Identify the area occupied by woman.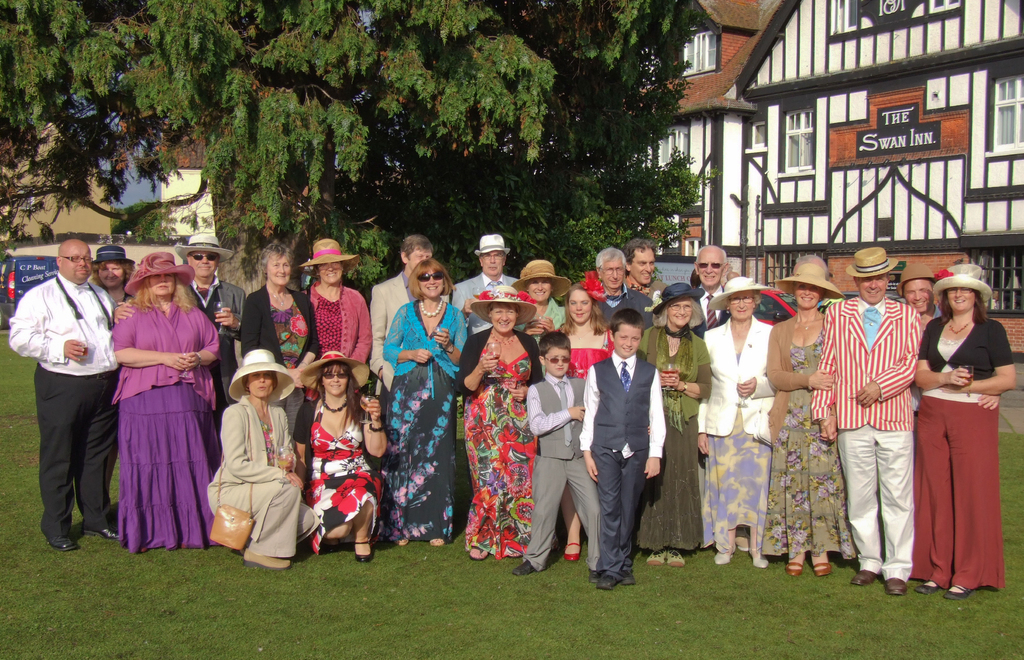
Area: x1=764, y1=262, x2=861, y2=575.
